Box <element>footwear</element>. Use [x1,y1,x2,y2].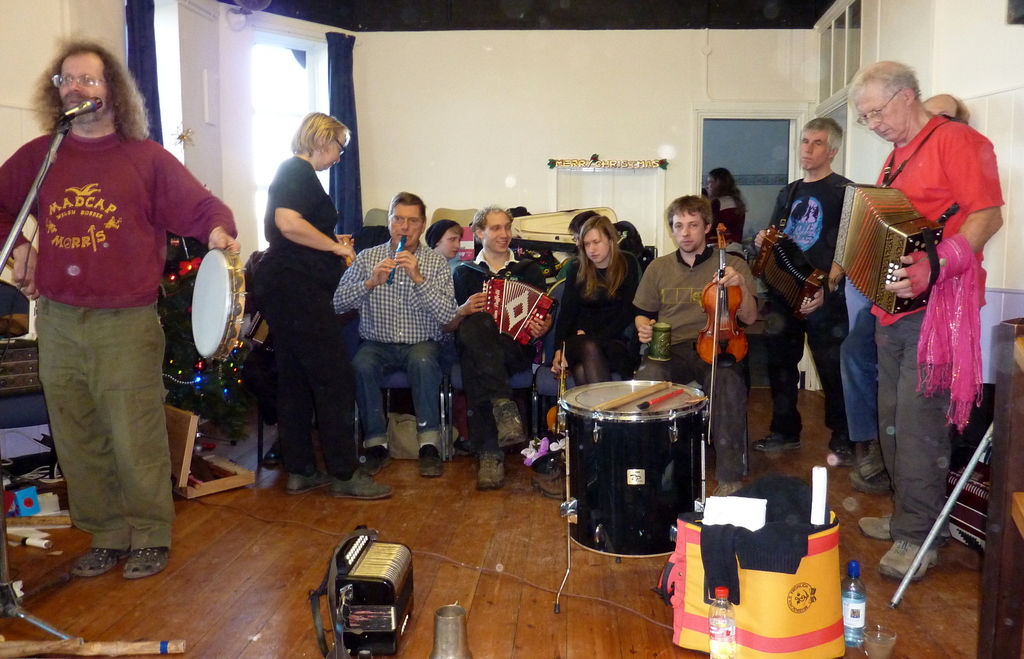
[833,443,862,468].
